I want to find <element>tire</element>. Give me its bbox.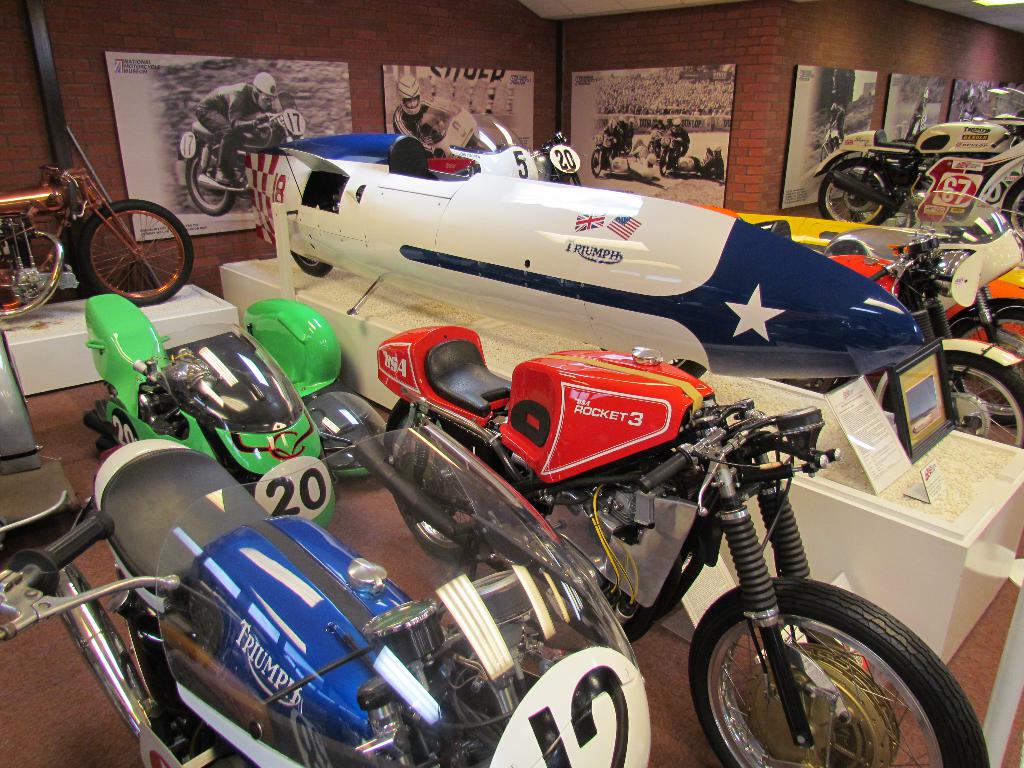
left=687, top=579, right=985, bottom=767.
